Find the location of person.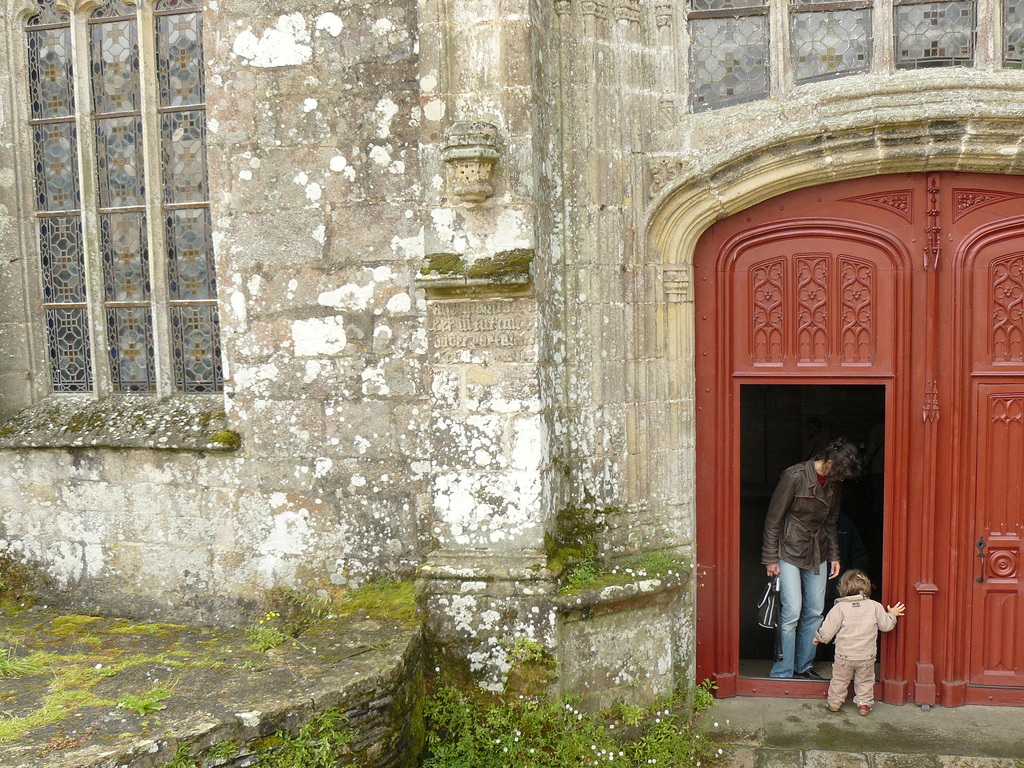
Location: (x1=813, y1=568, x2=907, y2=716).
